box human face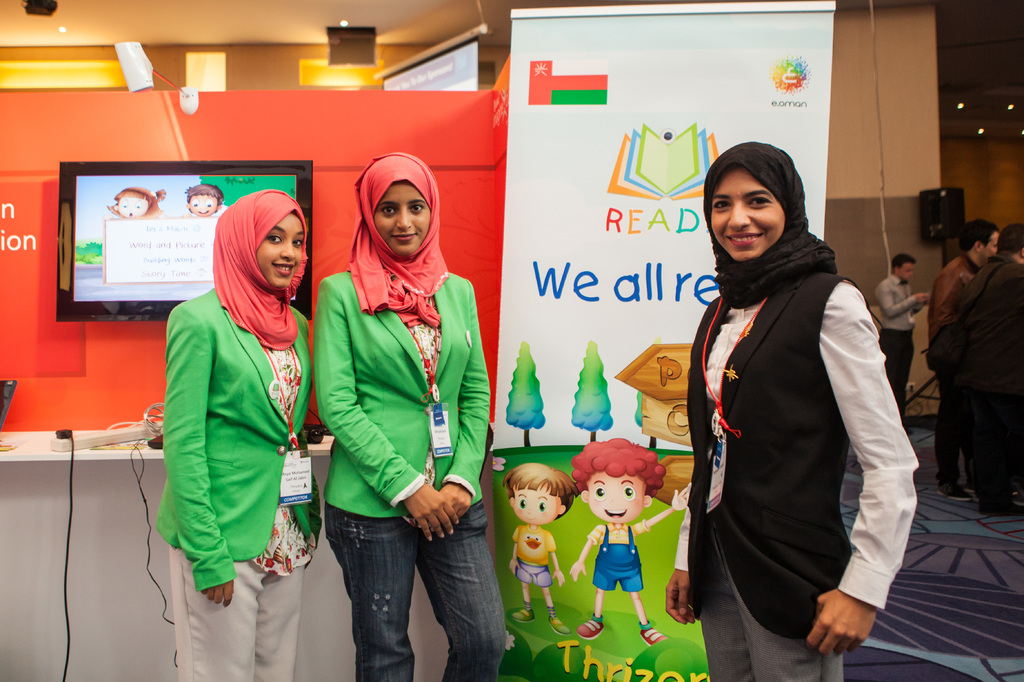
371,178,431,258
